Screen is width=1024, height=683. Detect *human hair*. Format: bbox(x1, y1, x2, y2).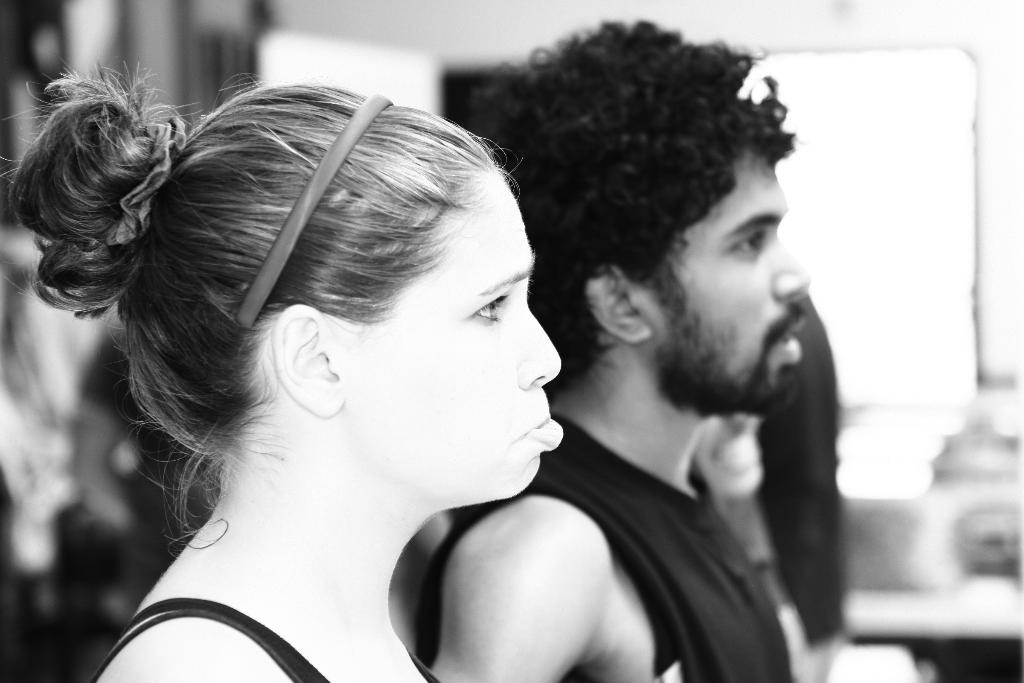
bbox(22, 81, 488, 564).
